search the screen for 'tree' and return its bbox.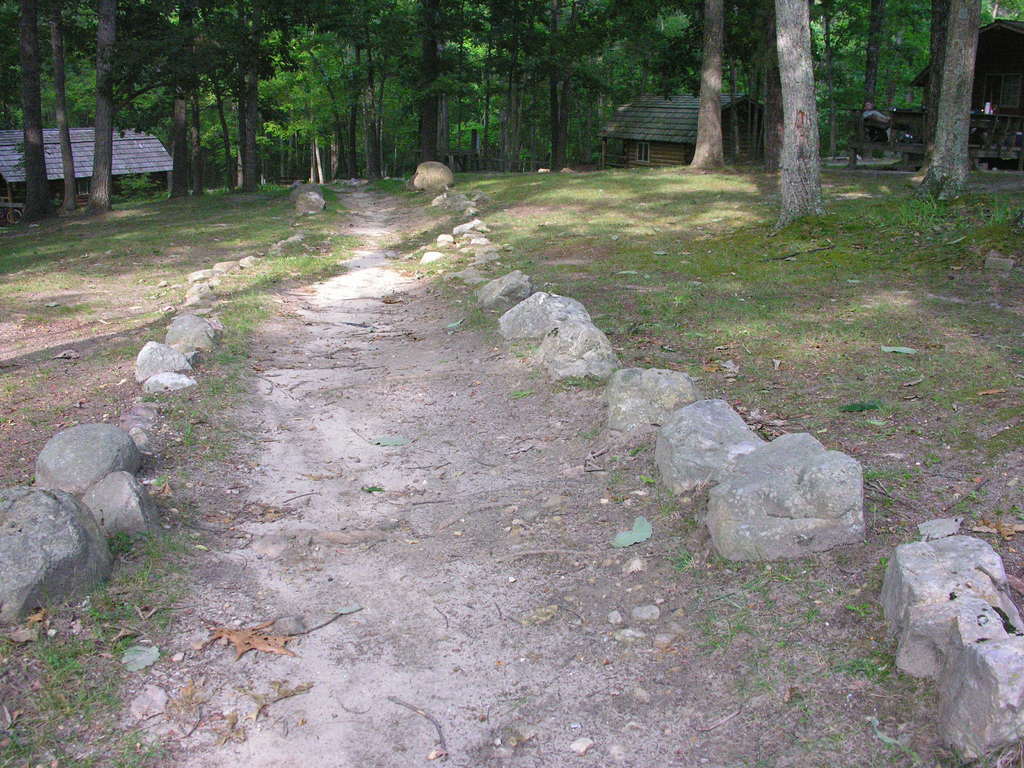
Found: pyautogui.locateOnScreen(678, 1, 730, 165).
